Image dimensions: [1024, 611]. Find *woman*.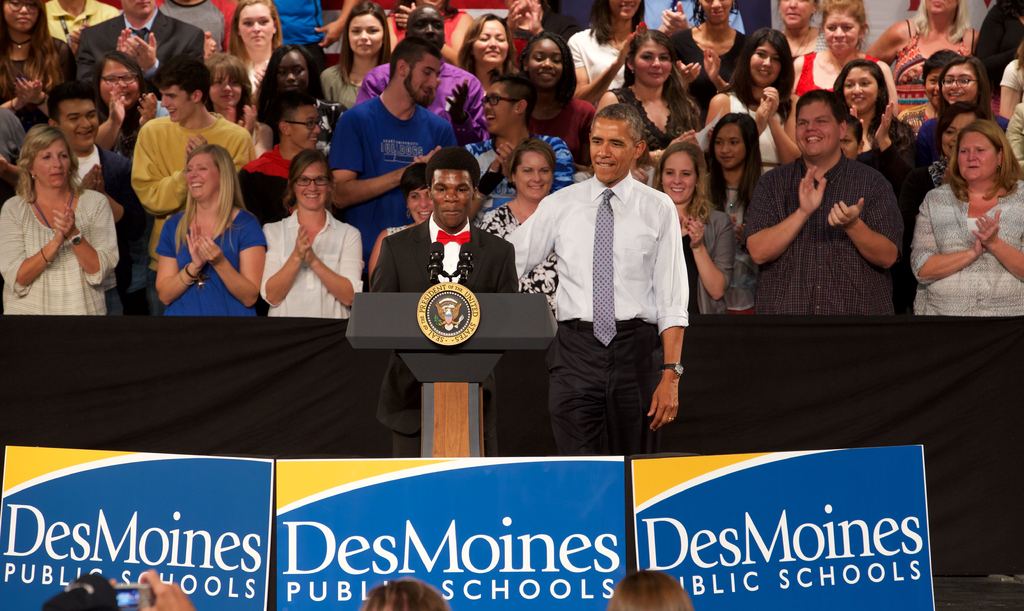
(826,54,938,321).
